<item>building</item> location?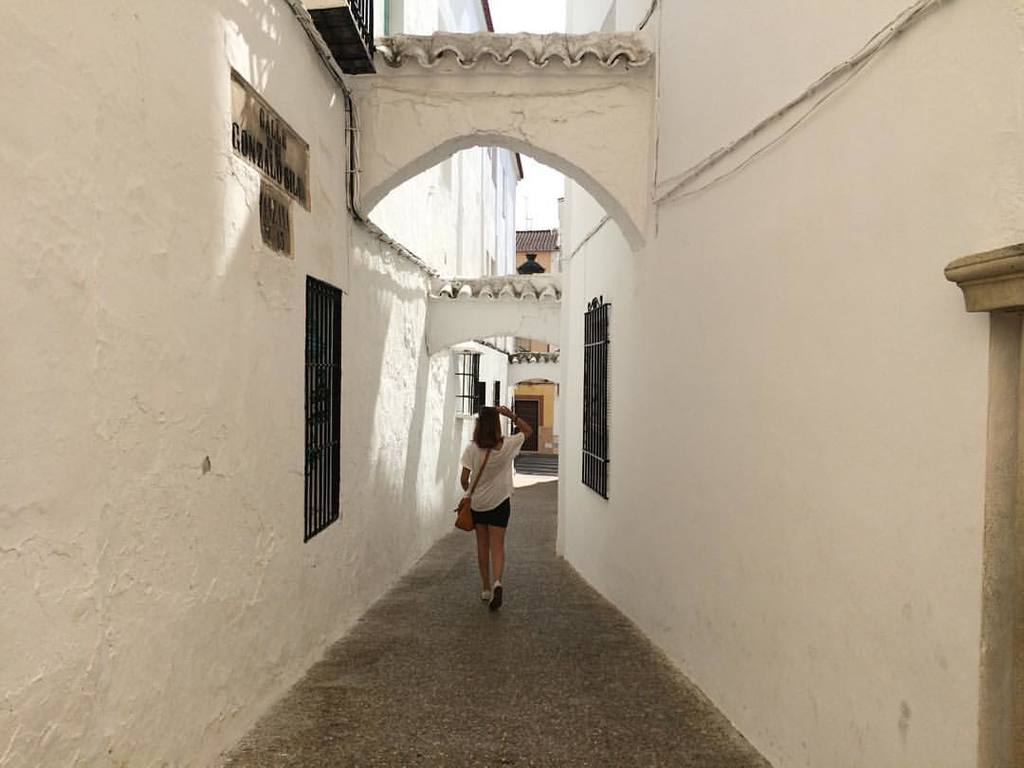
{"left": 0, "top": 0, "right": 1023, "bottom": 767}
